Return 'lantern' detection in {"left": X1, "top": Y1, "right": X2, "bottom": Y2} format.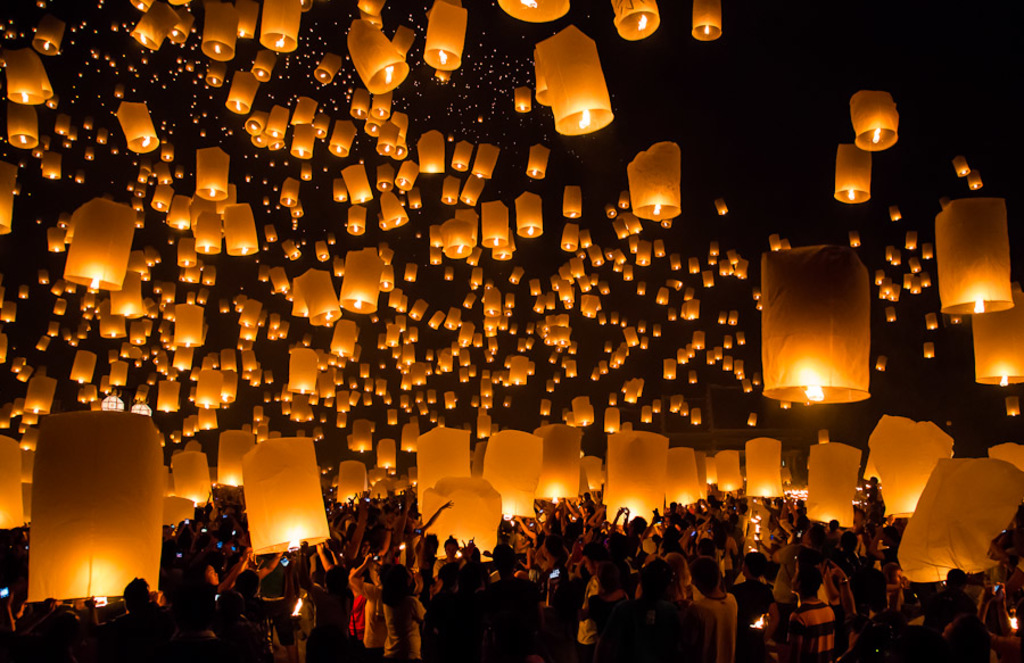
{"left": 934, "top": 199, "right": 1011, "bottom": 310}.
